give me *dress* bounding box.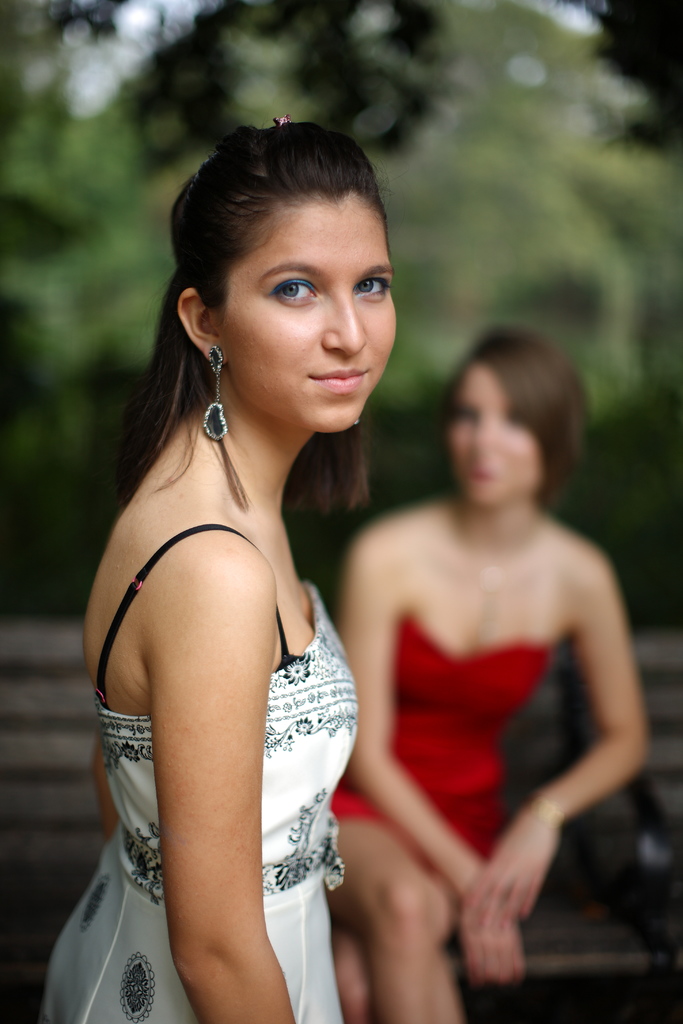
locate(40, 523, 358, 1023).
